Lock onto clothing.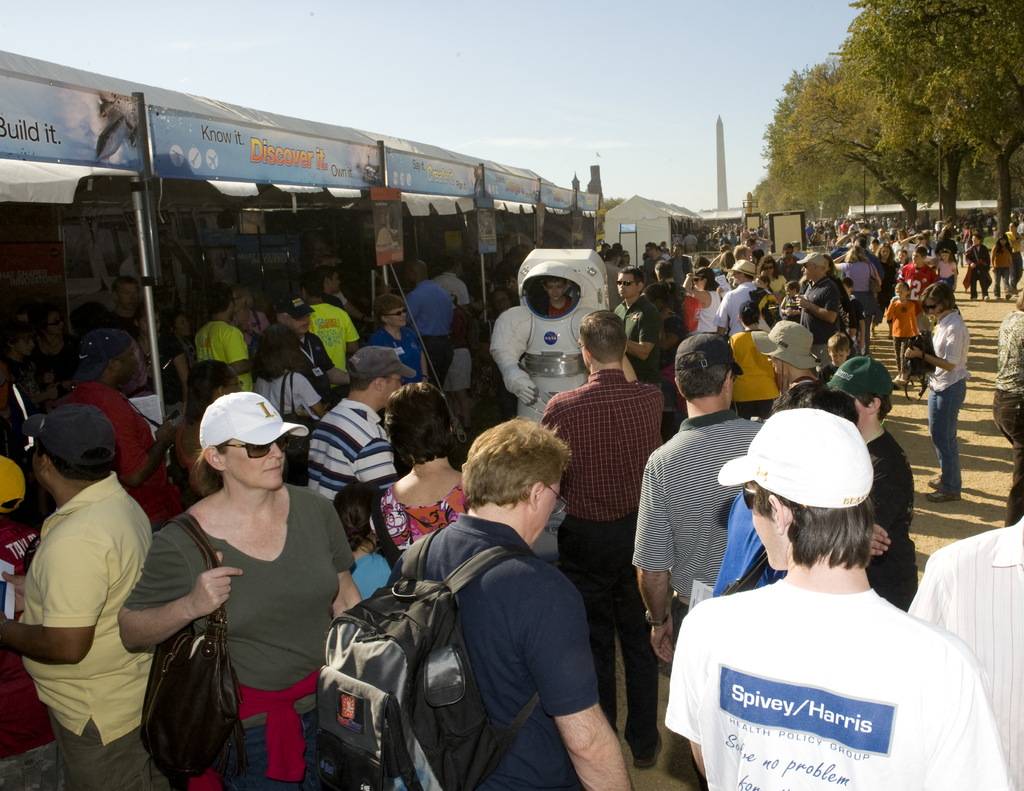
Locked: [x1=908, y1=510, x2=1023, y2=790].
